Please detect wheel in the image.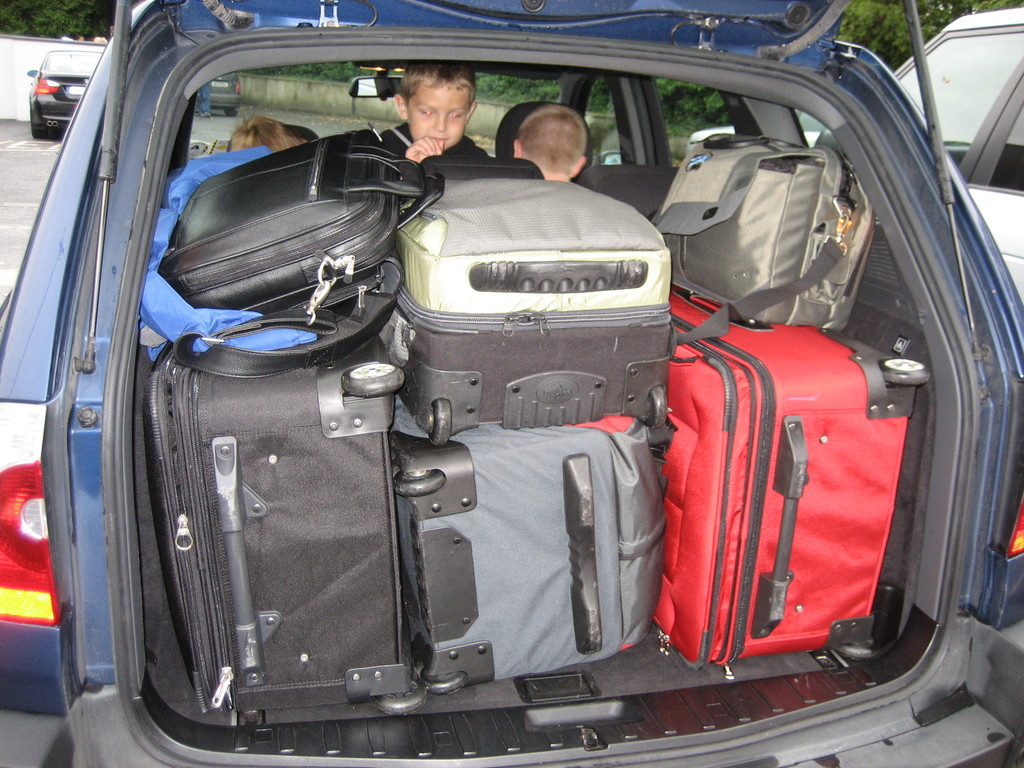
x1=375 y1=676 x2=426 y2=715.
